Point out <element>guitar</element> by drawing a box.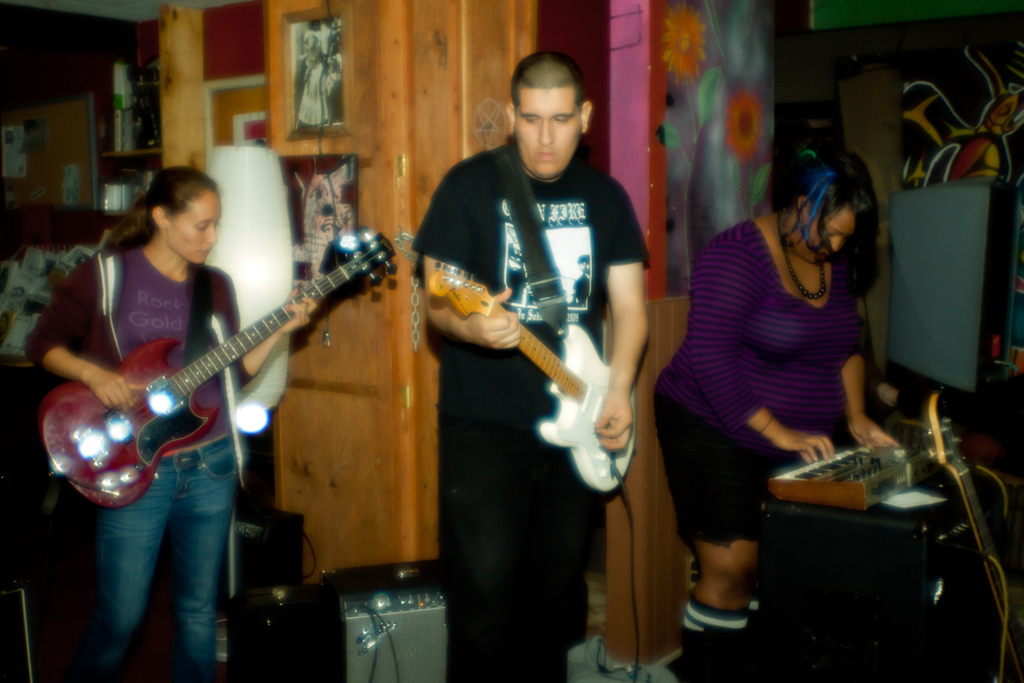
922,388,1023,682.
